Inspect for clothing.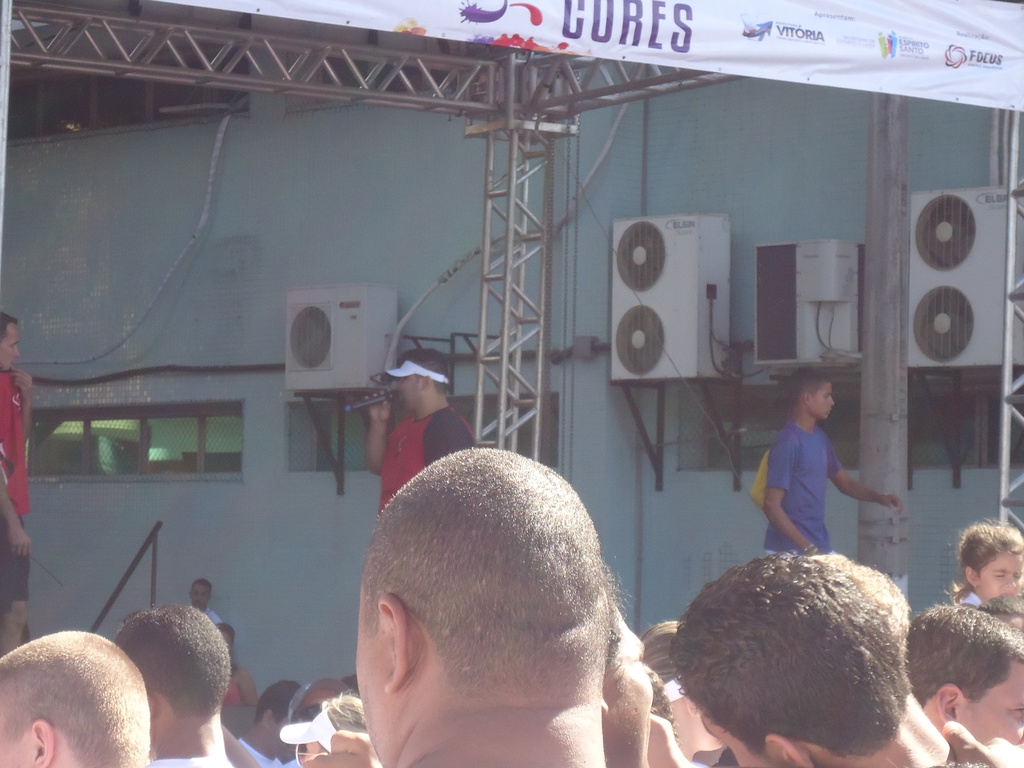
Inspection: 233, 733, 278, 767.
